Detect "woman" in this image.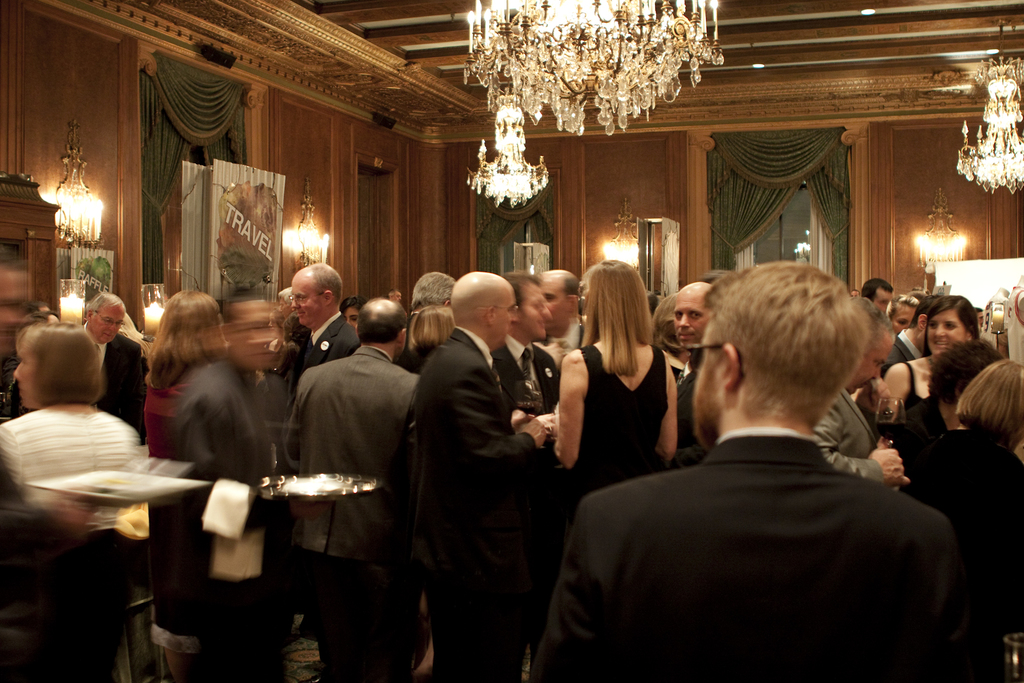
Detection: crop(143, 288, 227, 634).
